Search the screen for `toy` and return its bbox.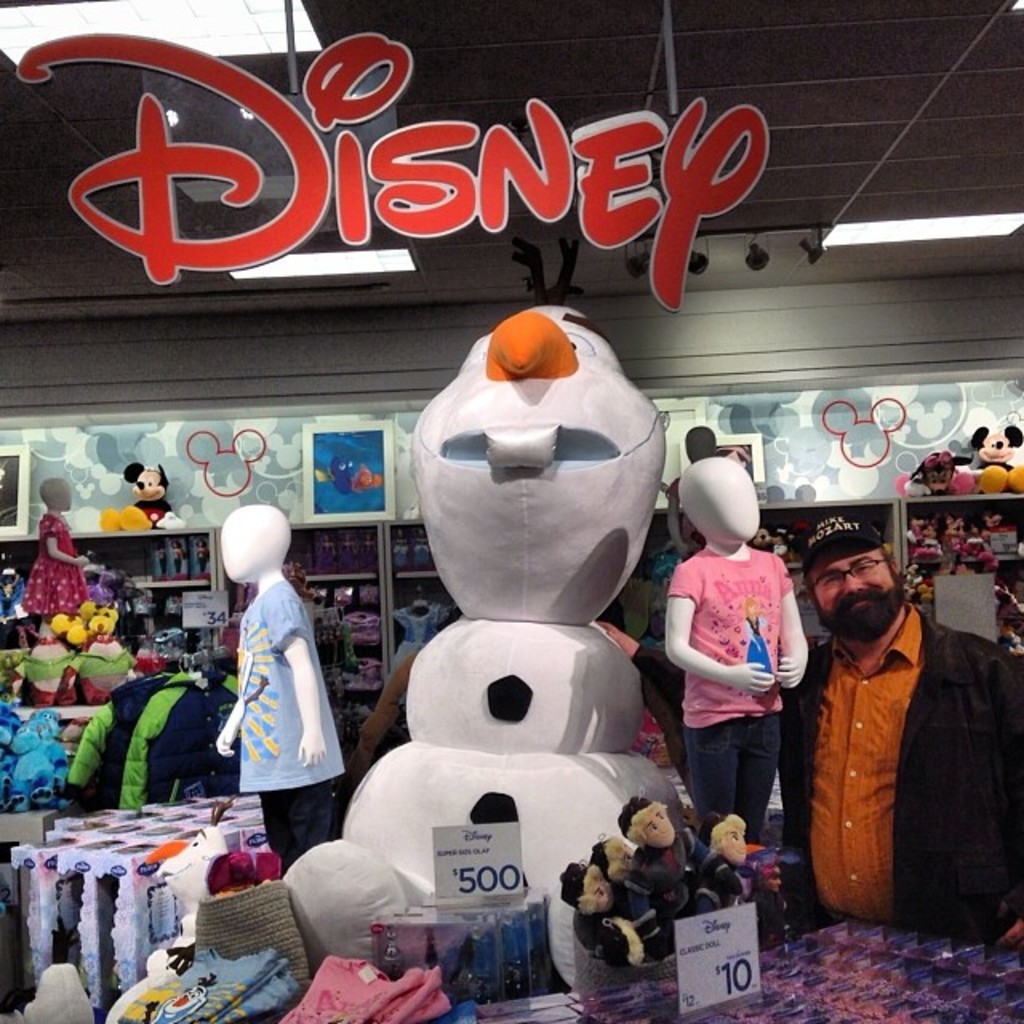
Found: crop(314, 536, 331, 568).
